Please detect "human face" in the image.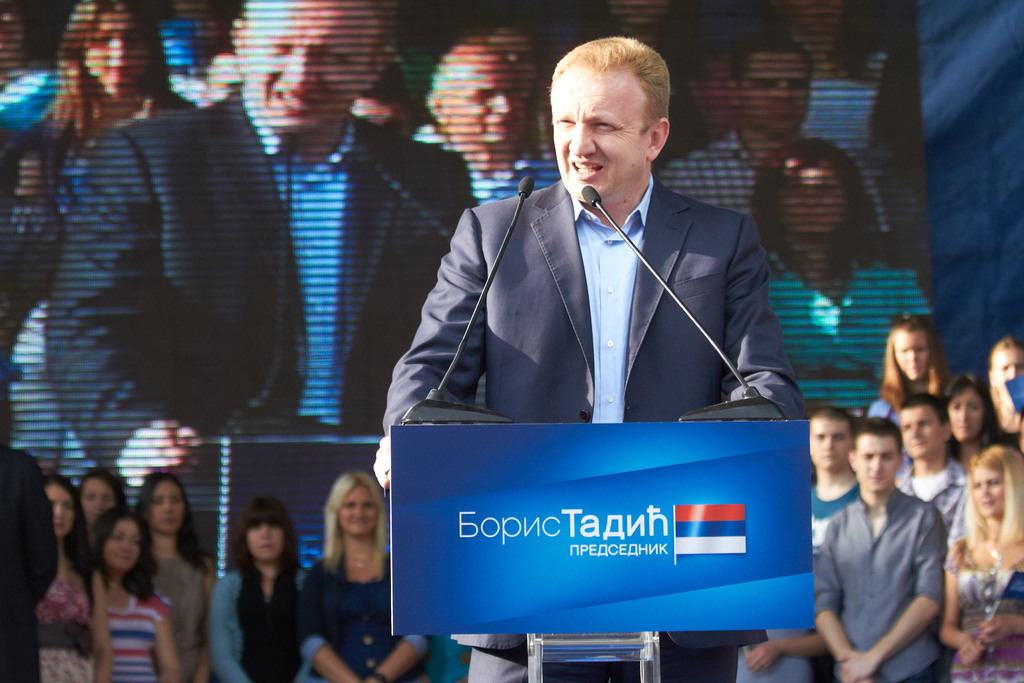
select_region(854, 431, 894, 501).
